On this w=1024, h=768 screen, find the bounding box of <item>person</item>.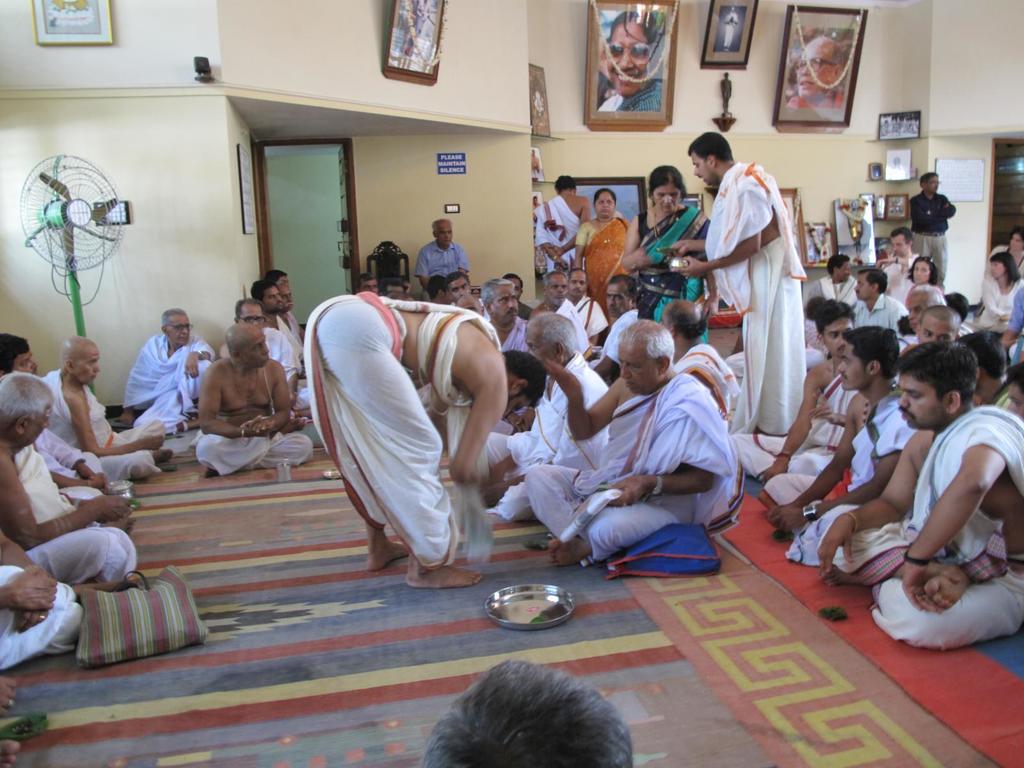
Bounding box: l=723, t=4, r=742, b=57.
